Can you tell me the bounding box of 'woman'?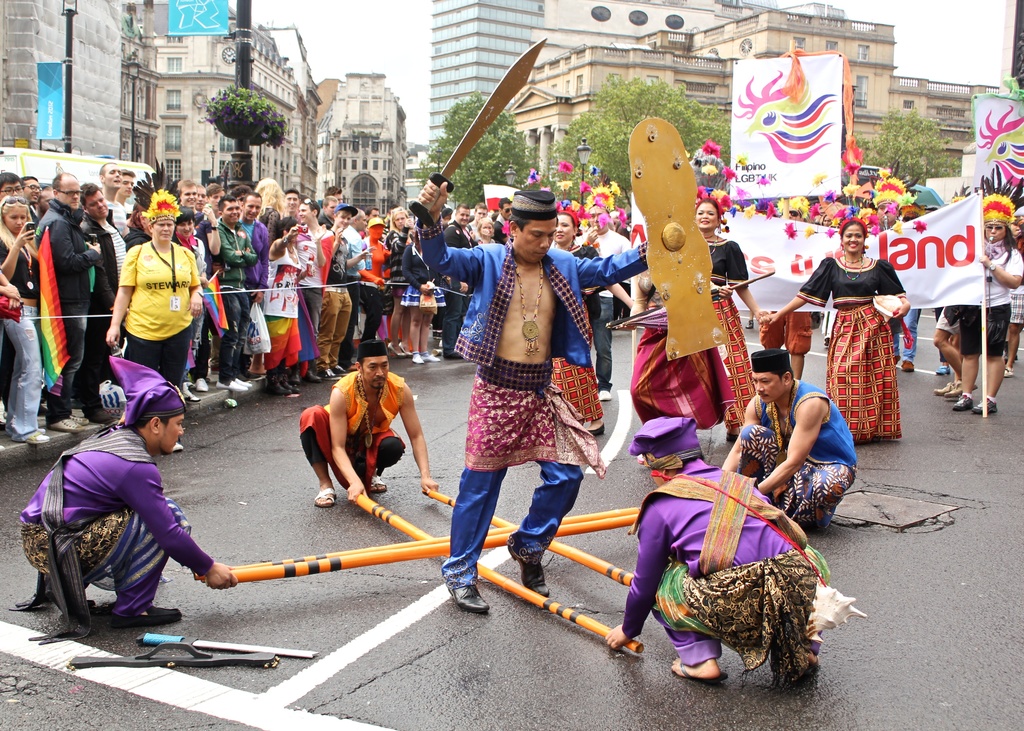
pyautogui.locateOnScreen(556, 205, 634, 328).
